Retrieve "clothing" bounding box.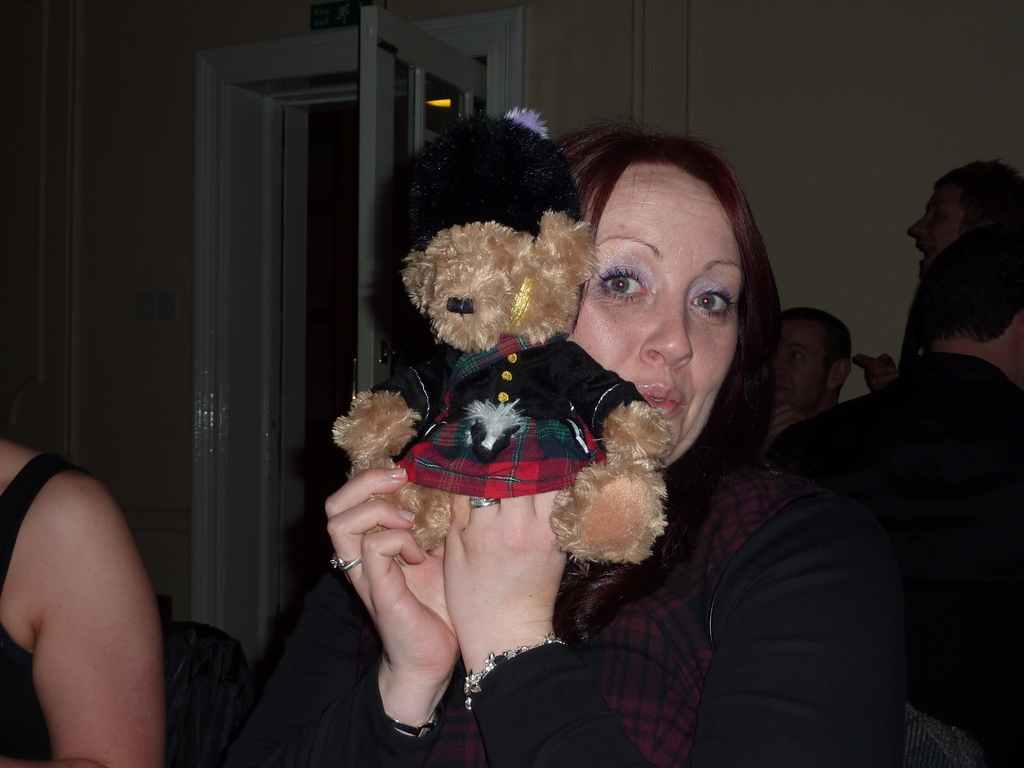
Bounding box: select_region(781, 354, 1023, 767).
